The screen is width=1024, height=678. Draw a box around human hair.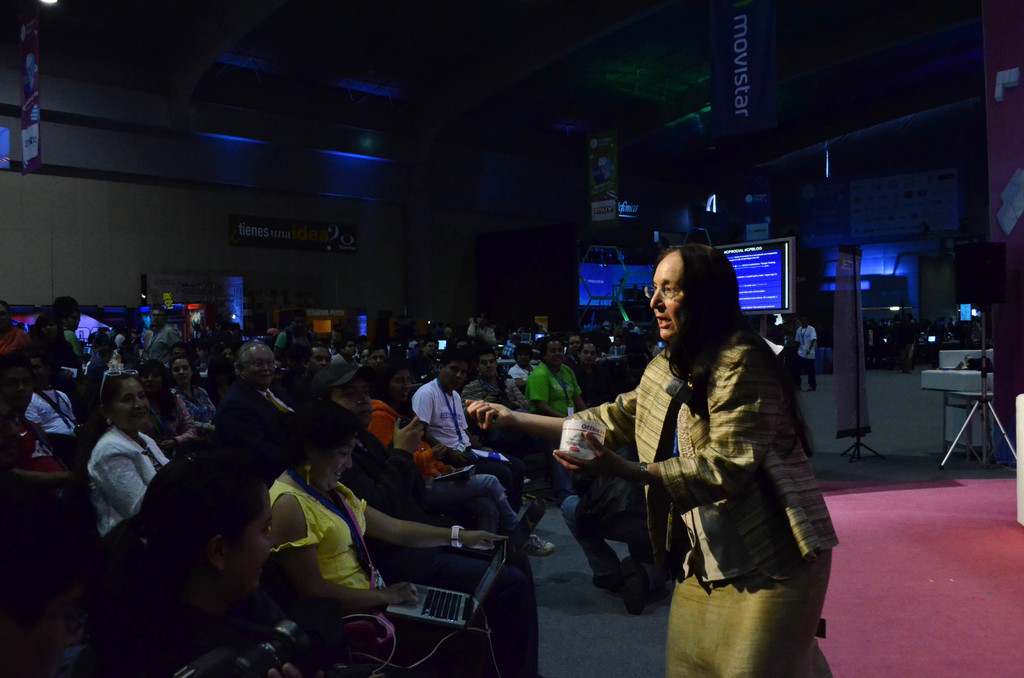
(511, 341, 532, 363).
